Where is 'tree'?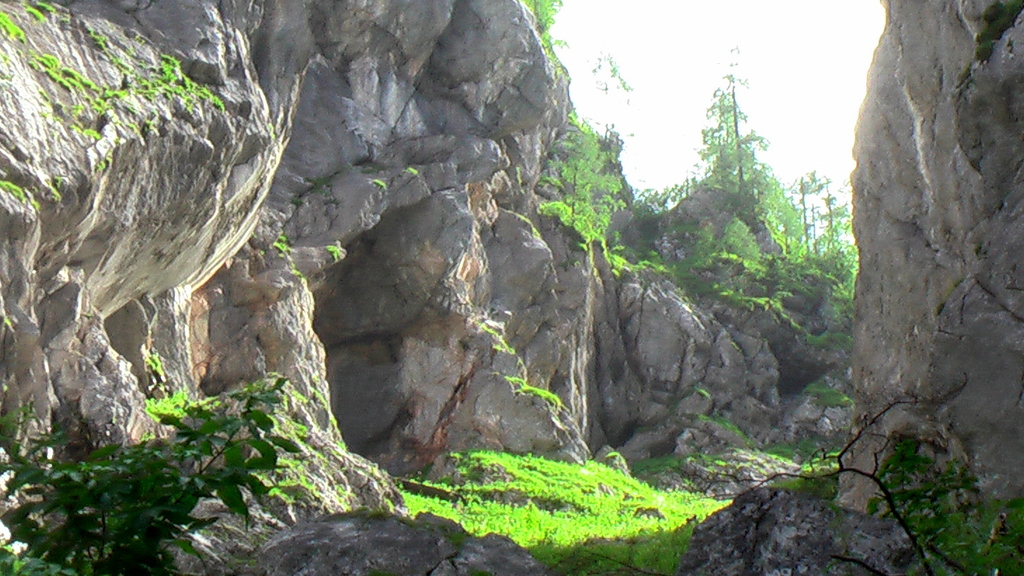
box(694, 32, 773, 235).
